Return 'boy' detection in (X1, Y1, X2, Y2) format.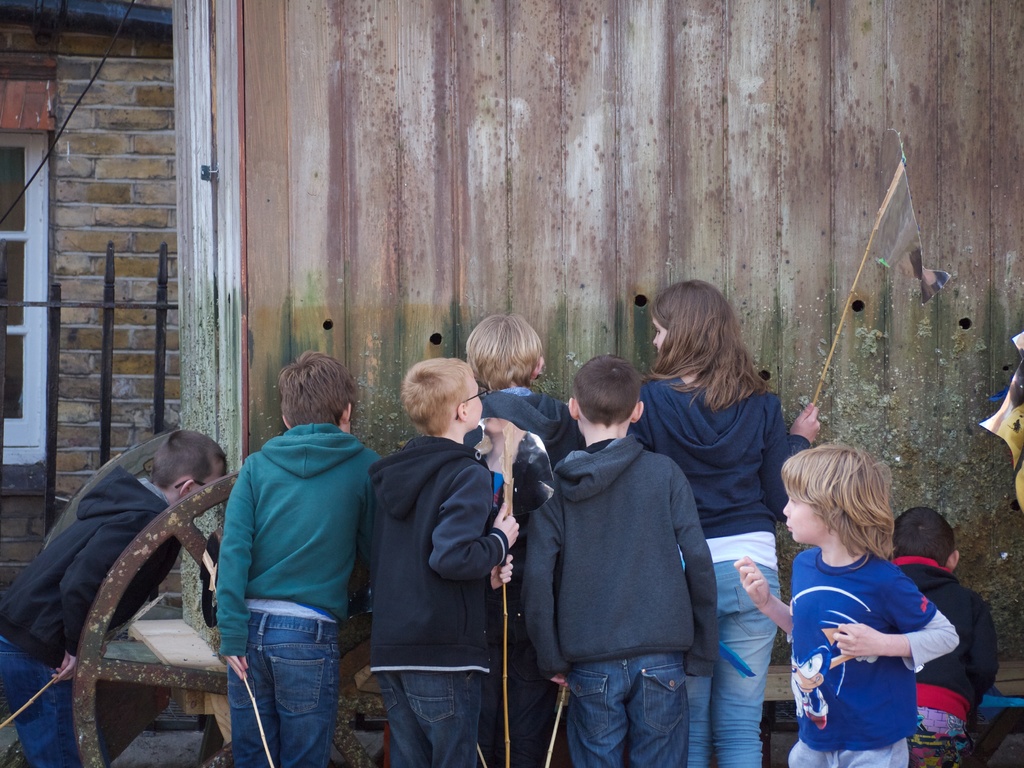
(735, 444, 962, 767).
